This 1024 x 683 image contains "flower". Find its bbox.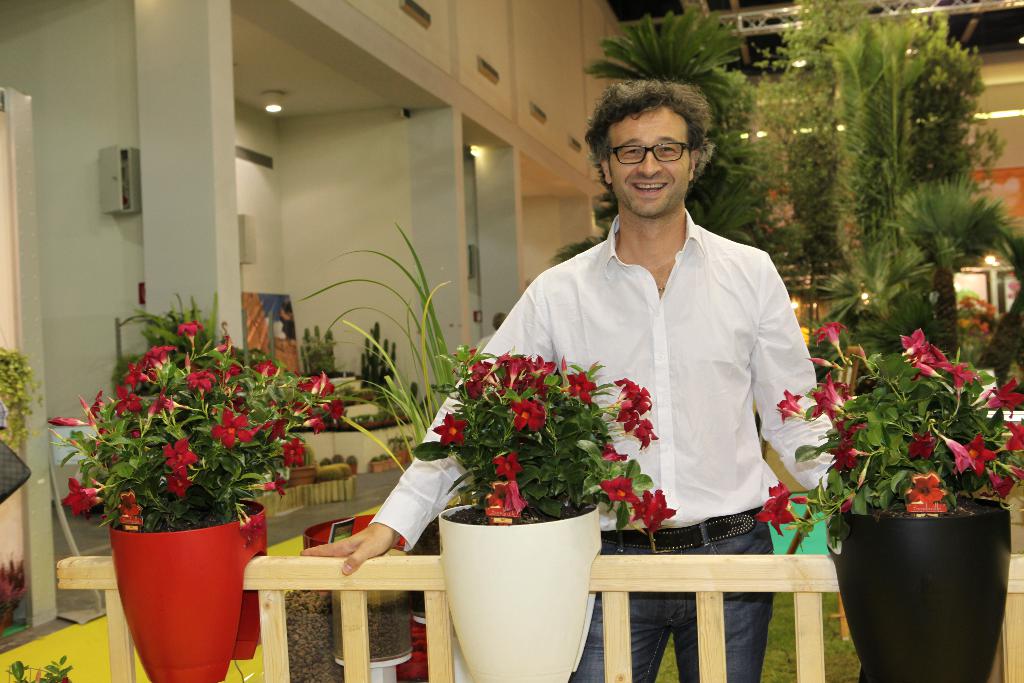
bbox(755, 479, 797, 534).
